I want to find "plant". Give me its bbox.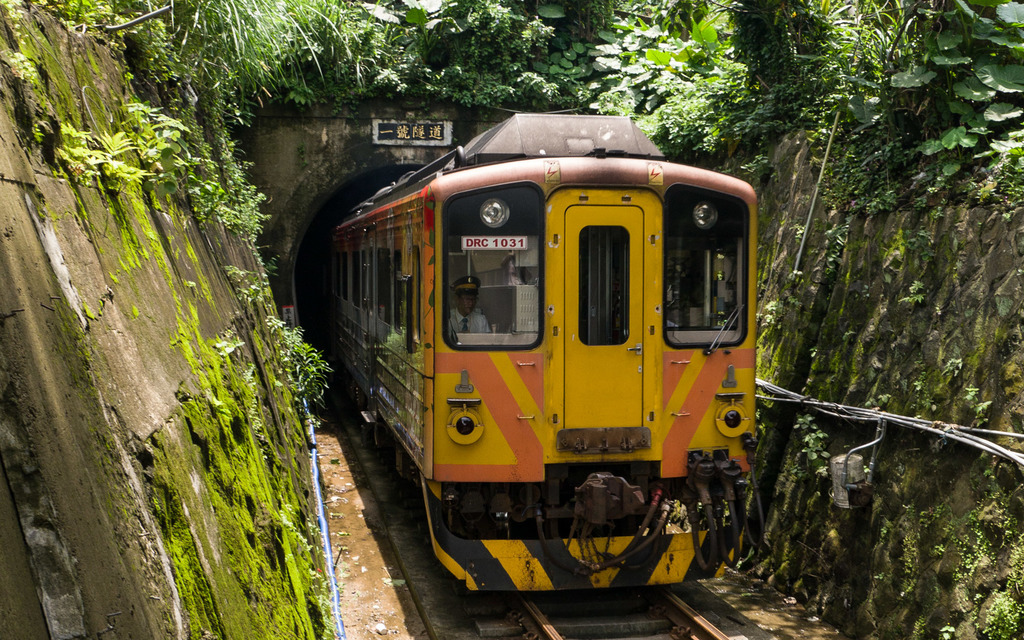
<box>217,336,244,354</box>.
